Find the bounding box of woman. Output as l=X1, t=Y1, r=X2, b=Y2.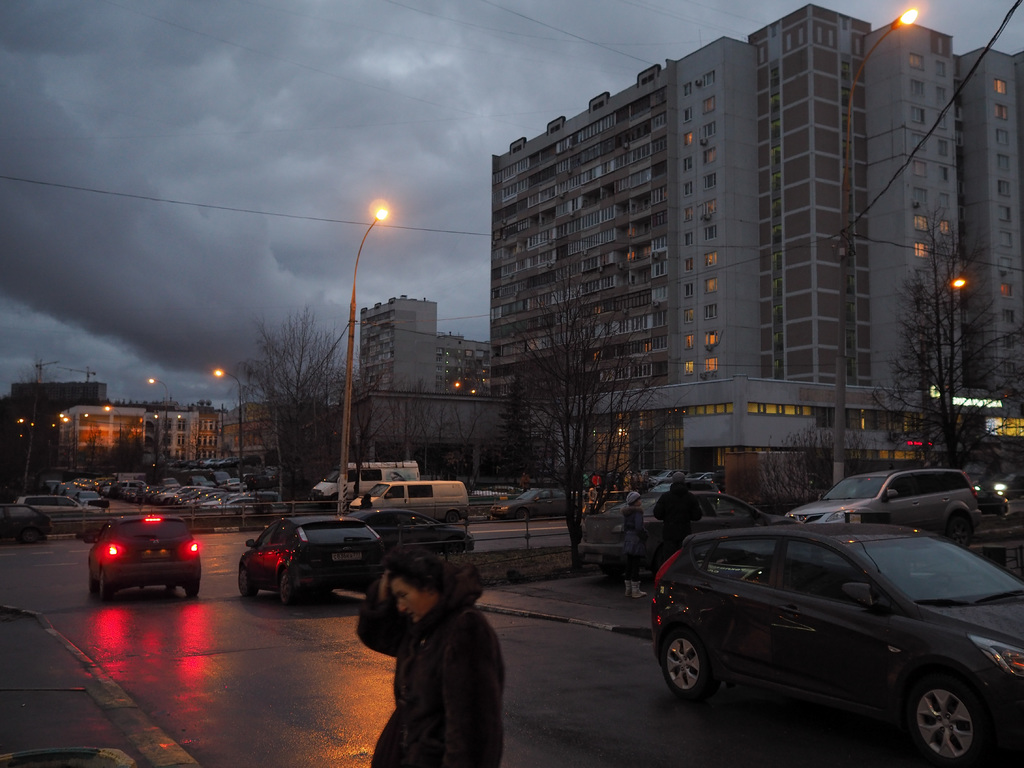
l=591, t=472, r=603, b=489.
